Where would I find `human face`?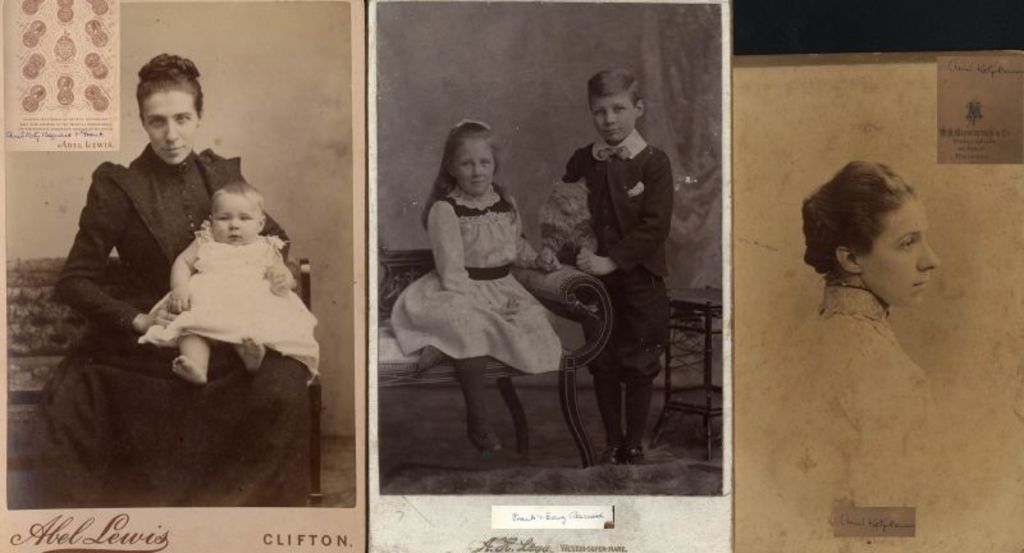
At bbox=[452, 141, 495, 197].
